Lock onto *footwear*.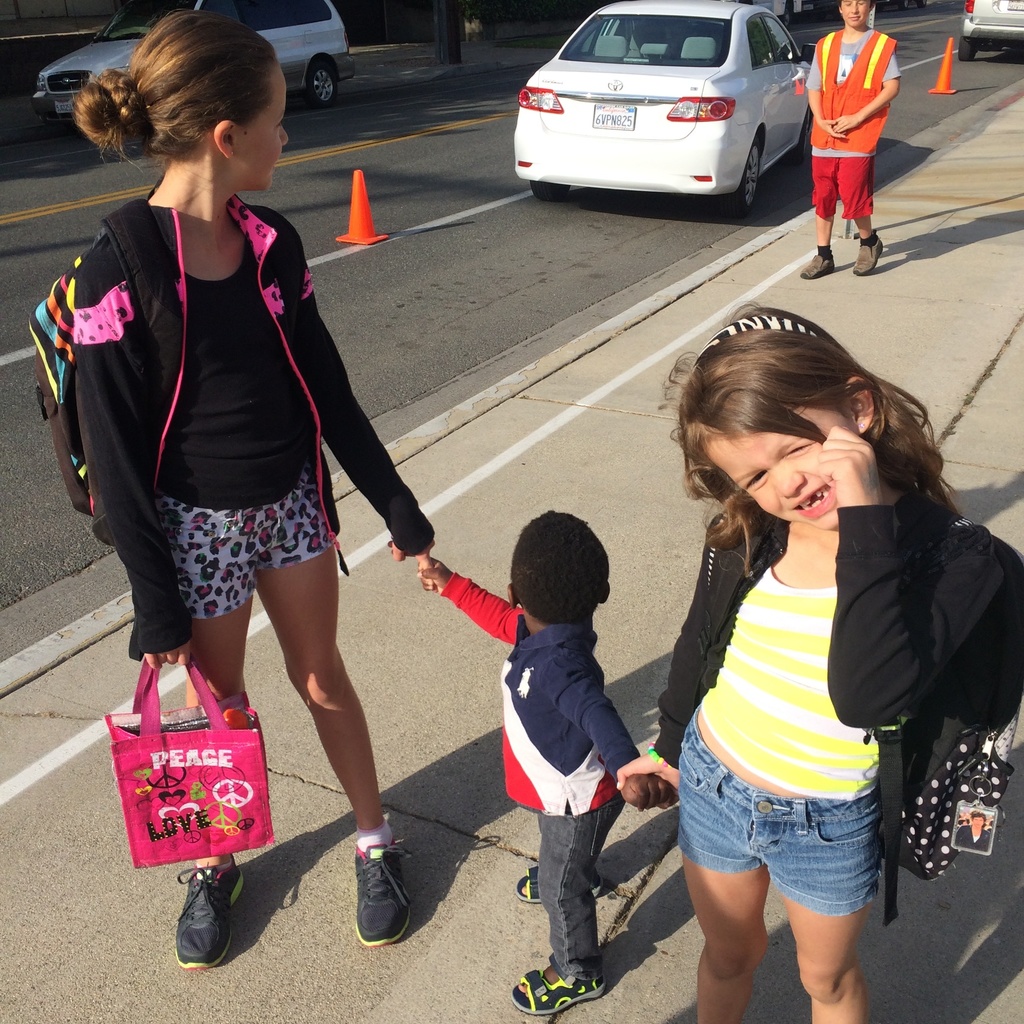
Locked: 510, 952, 605, 1014.
